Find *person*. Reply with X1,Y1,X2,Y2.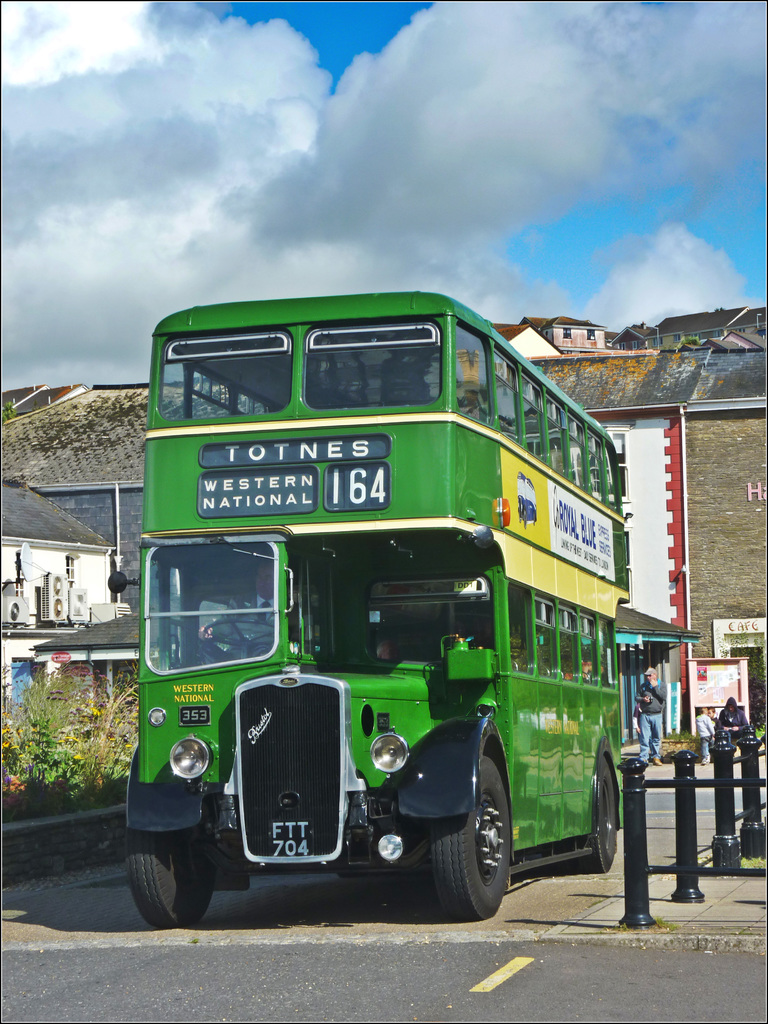
689,710,716,760.
